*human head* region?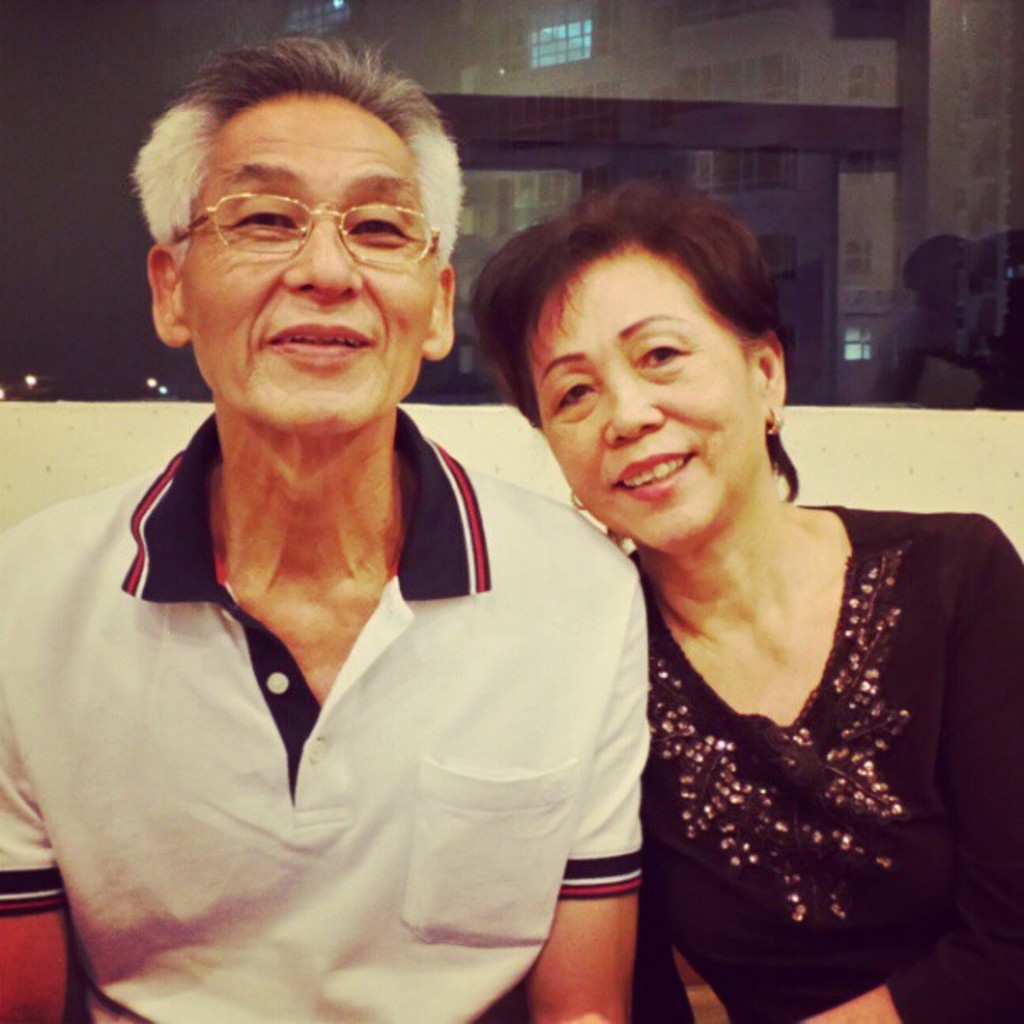
BBox(462, 164, 785, 556)
